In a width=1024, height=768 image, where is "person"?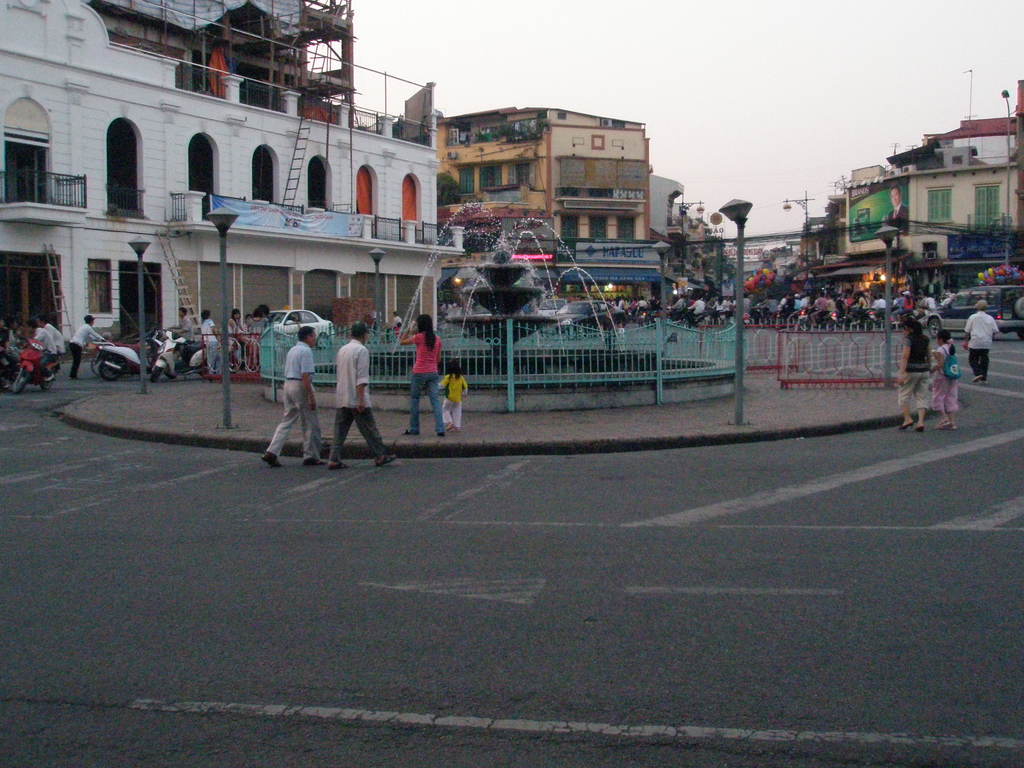
390:319:406:340.
